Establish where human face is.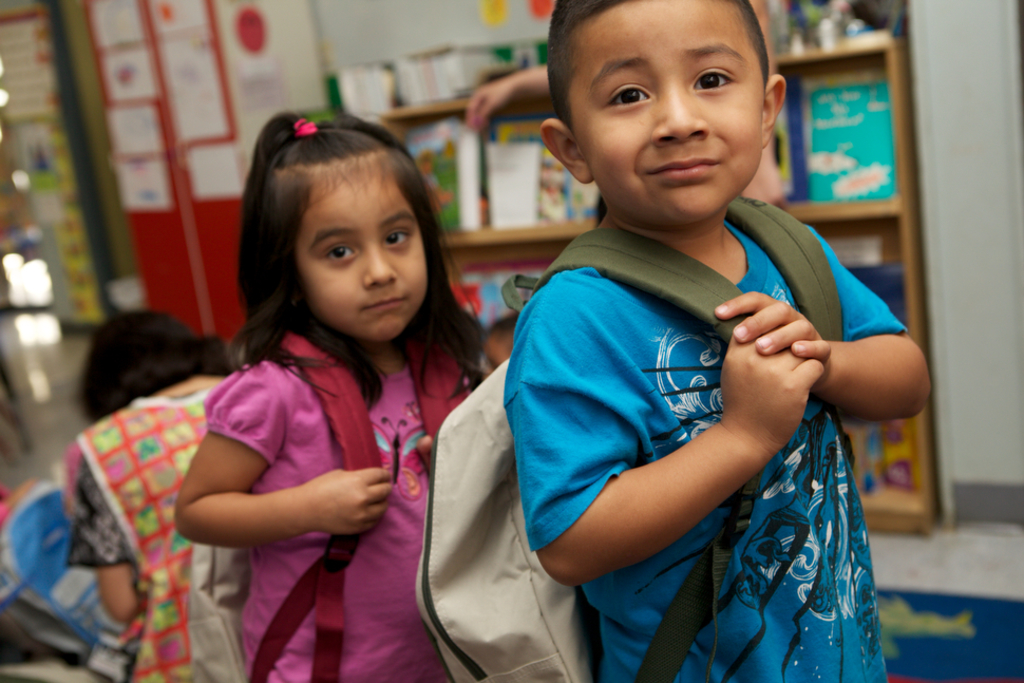
Established at <bbox>290, 152, 423, 345</bbox>.
